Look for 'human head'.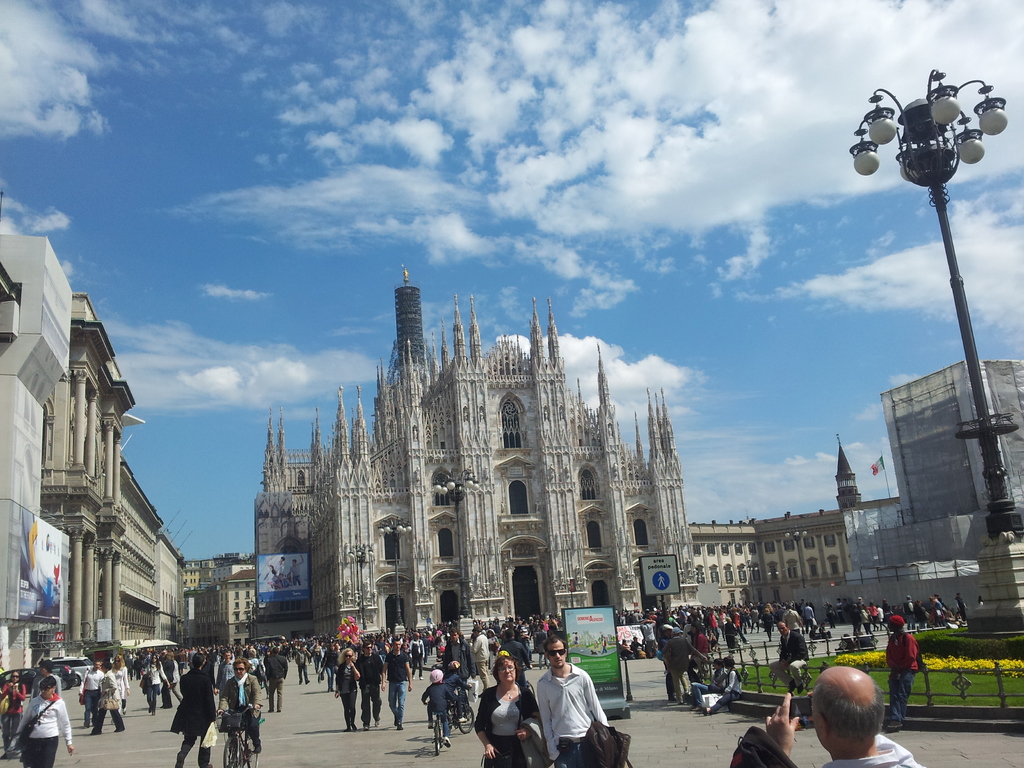
Found: [94, 662, 99, 672].
